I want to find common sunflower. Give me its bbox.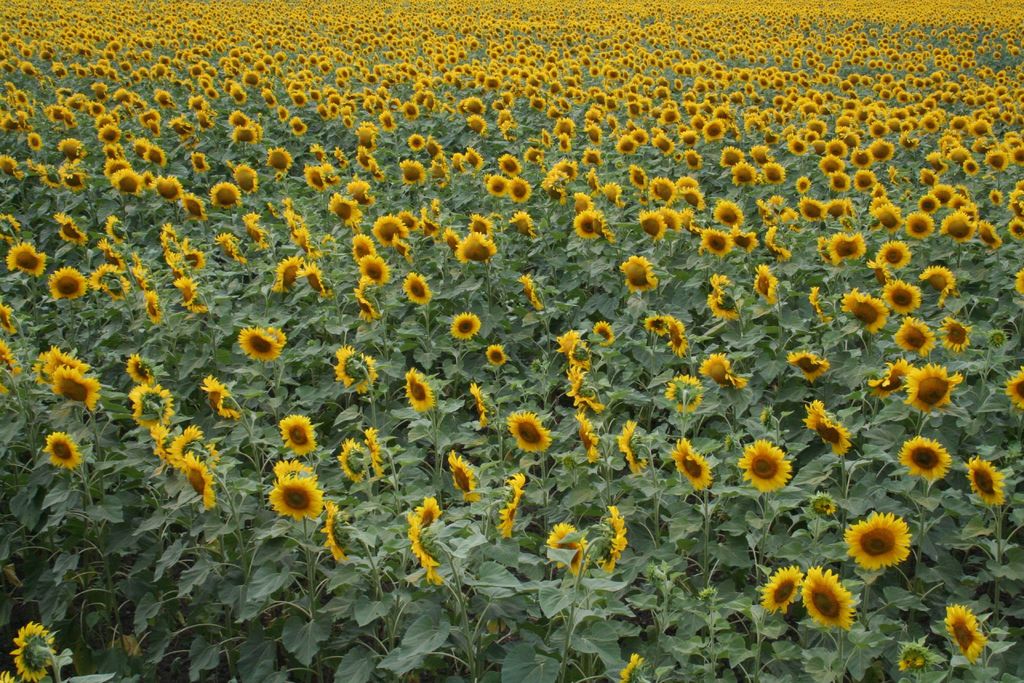
rect(645, 214, 661, 240).
